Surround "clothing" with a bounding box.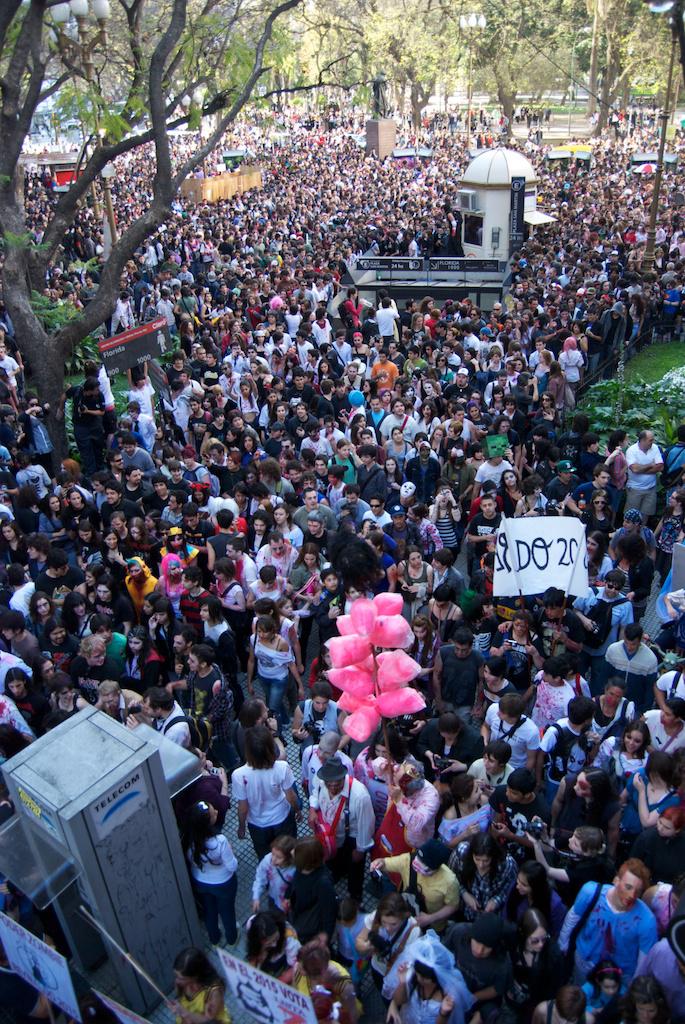
region(632, 441, 663, 509).
